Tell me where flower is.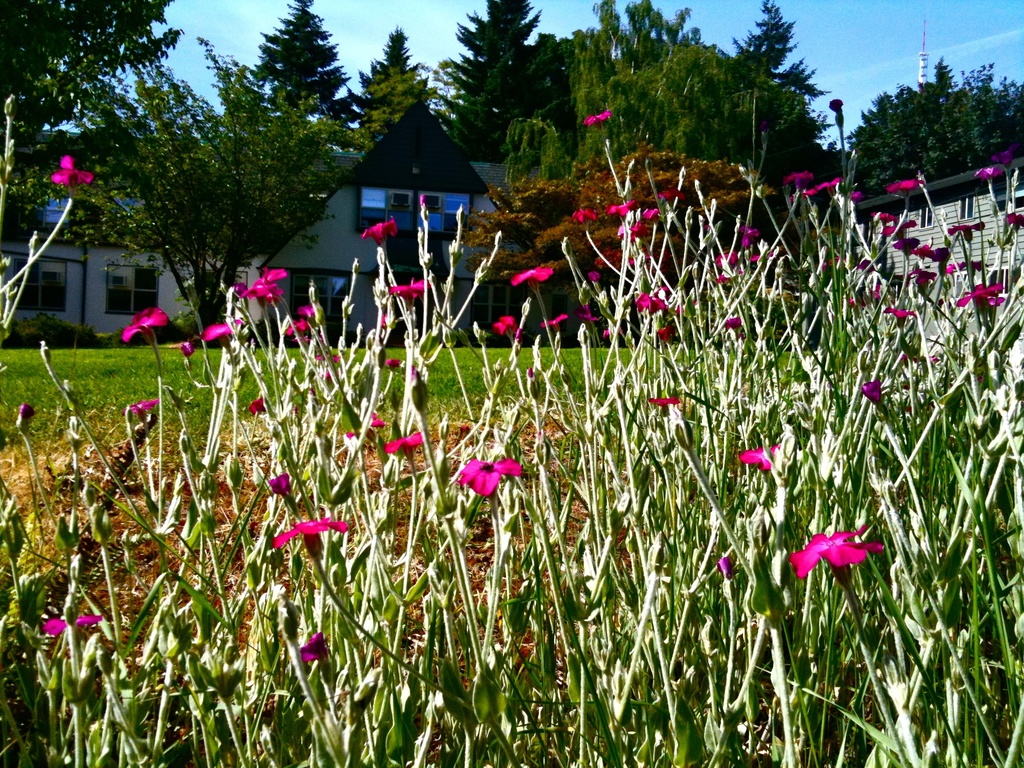
flower is at box=[862, 376, 881, 403].
